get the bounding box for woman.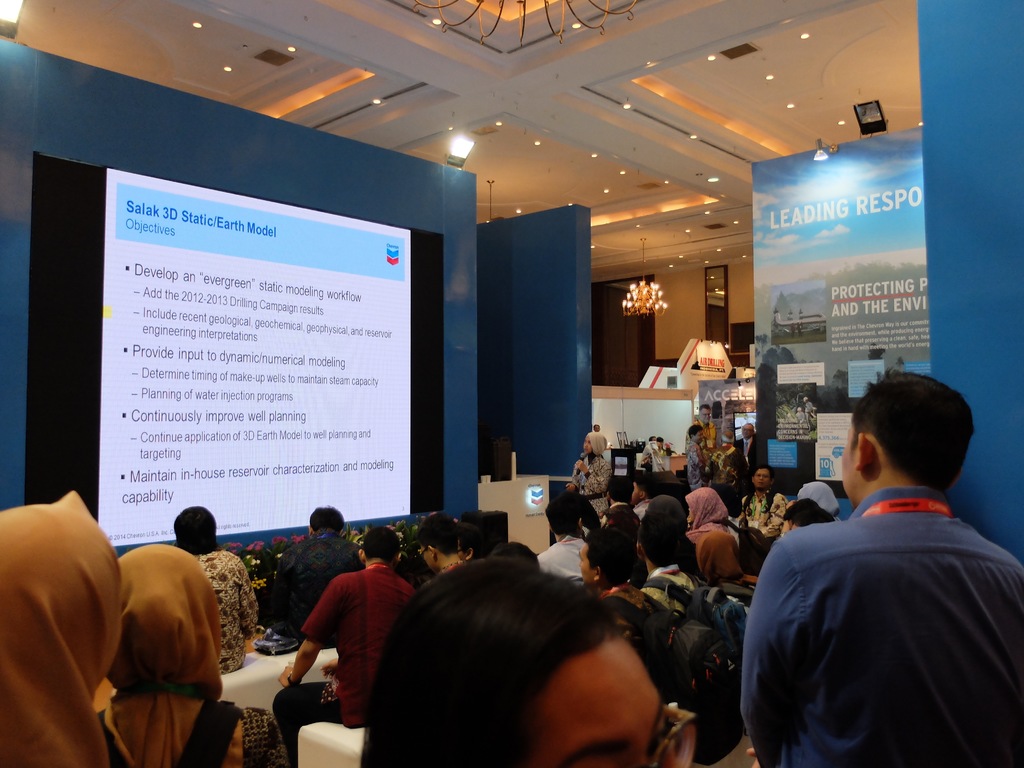
l=577, t=526, r=675, b=678.
